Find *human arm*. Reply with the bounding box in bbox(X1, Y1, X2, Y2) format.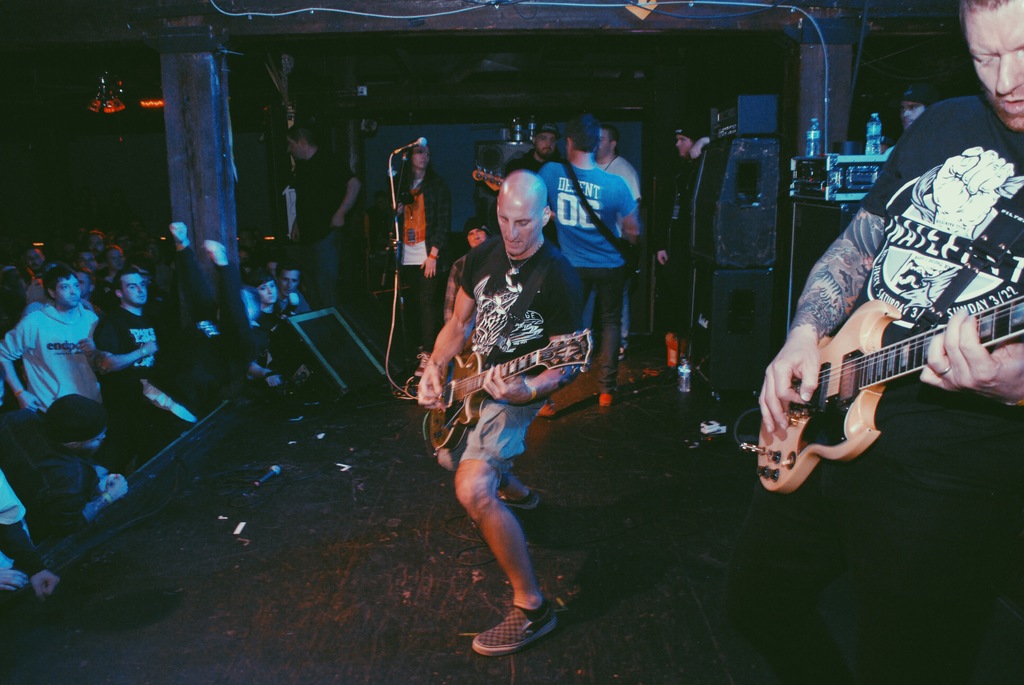
bbox(169, 220, 216, 346).
